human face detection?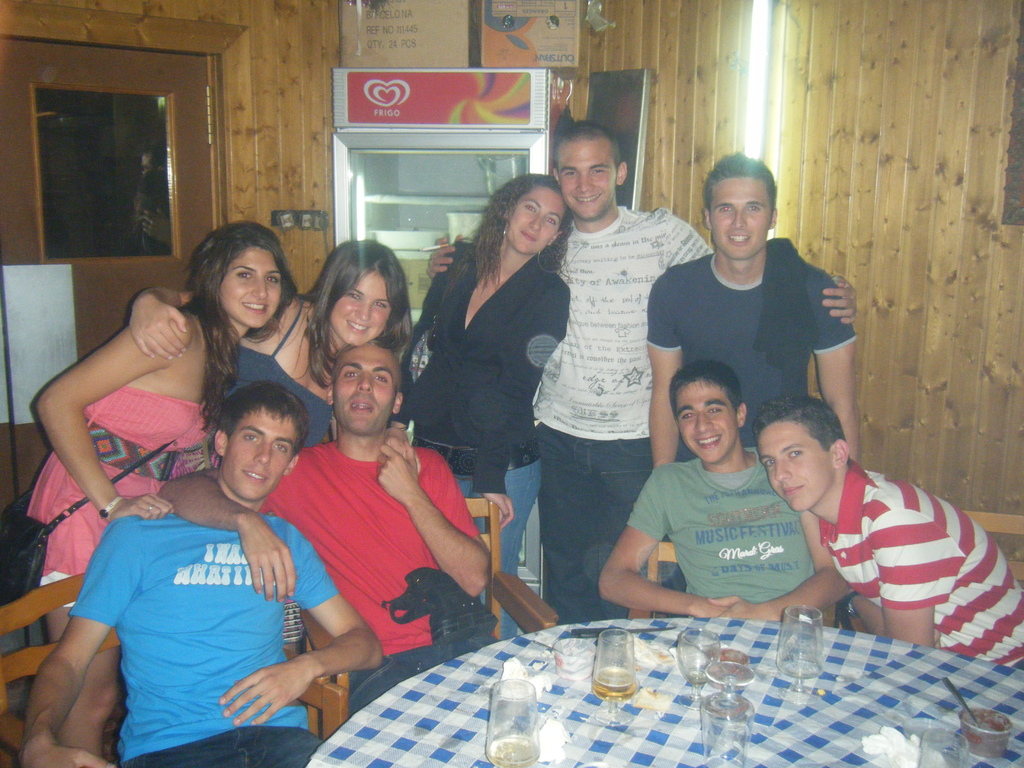
(556,138,619,219)
